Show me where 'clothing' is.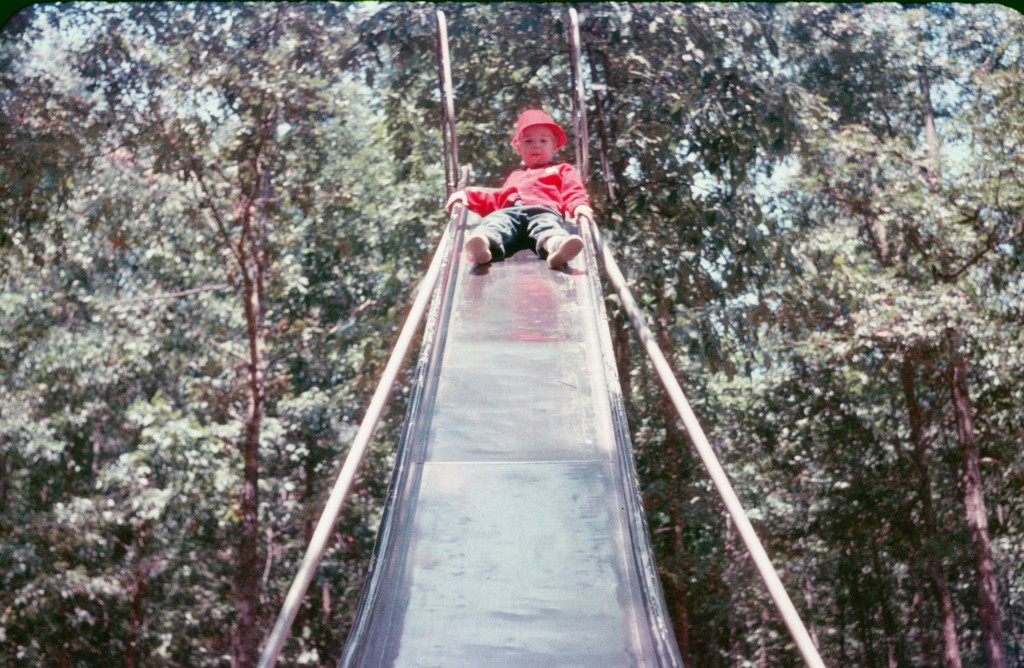
'clothing' is at 458, 129, 605, 273.
